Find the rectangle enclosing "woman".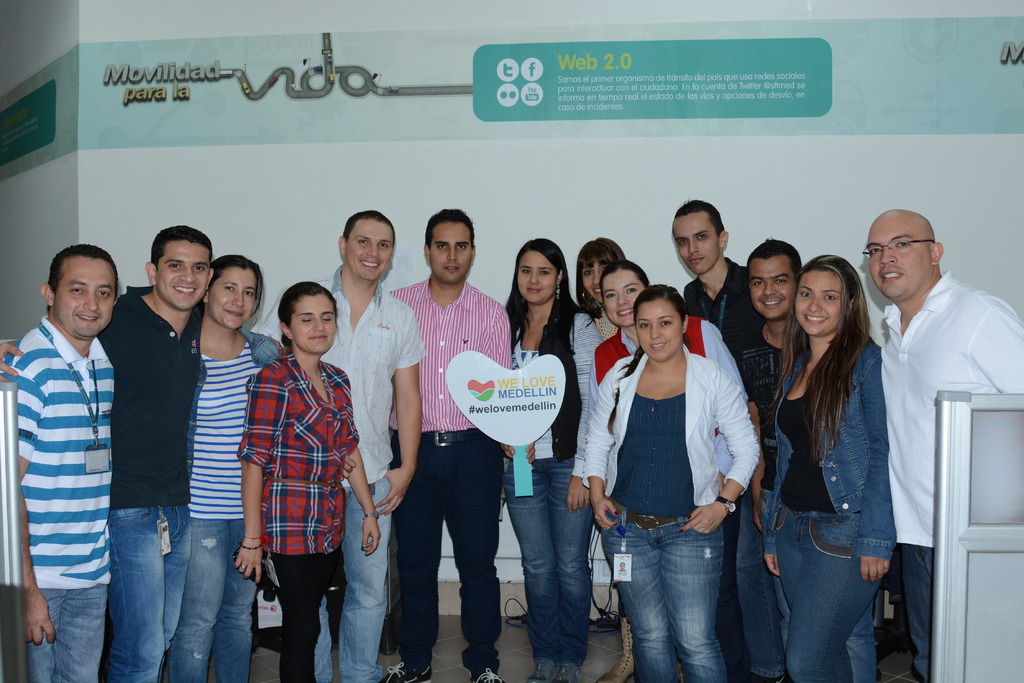
<bbox>753, 229, 906, 682</bbox>.
